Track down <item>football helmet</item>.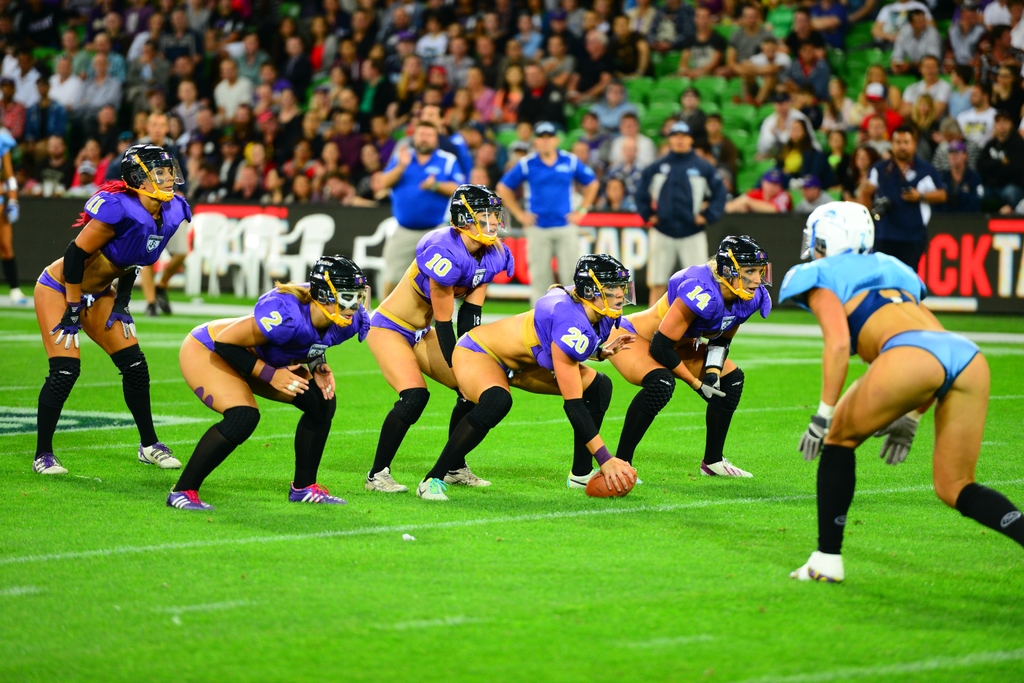
Tracked to 716, 239, 767, 305.
